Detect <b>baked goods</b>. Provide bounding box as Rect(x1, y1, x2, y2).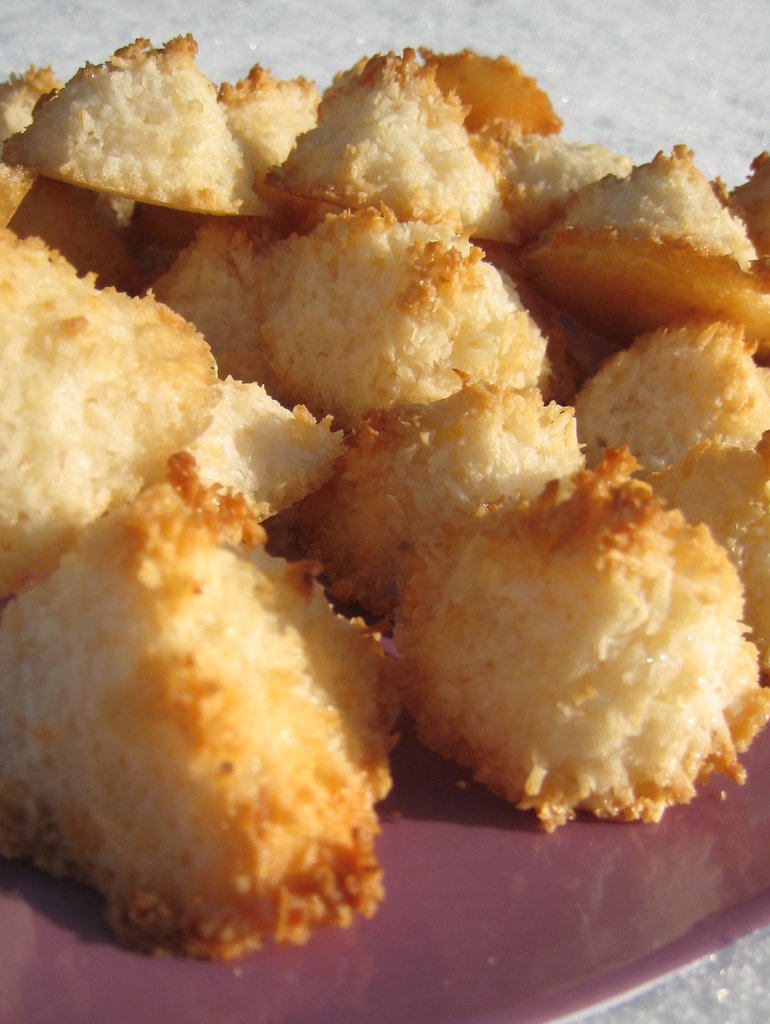
Rect(0, 452, 402, 954).
